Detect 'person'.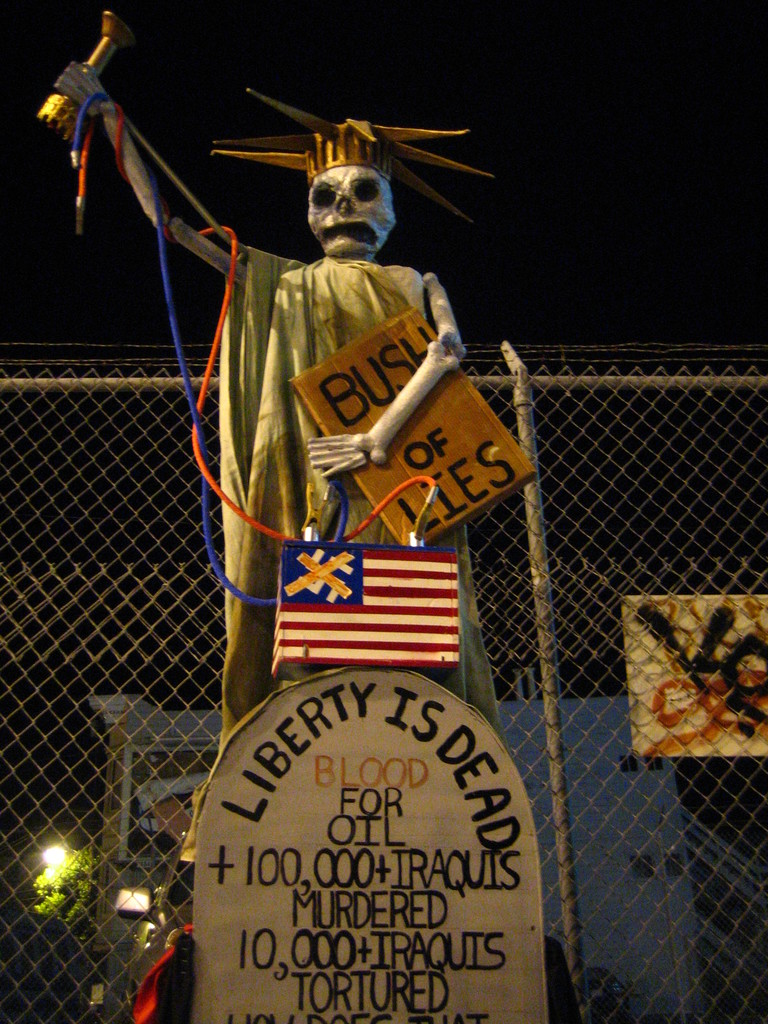
Detected at pyautogui.locateOnScreen(56, 60, 501, 855).
